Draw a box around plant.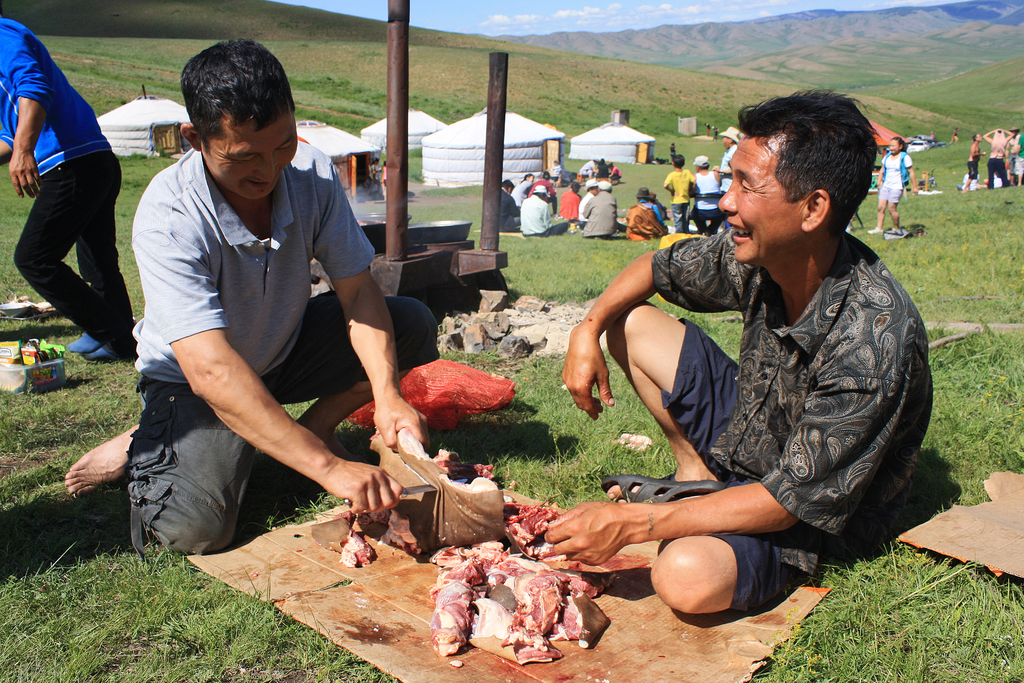
[x1=0, y1=0, x2=1023, y2=682].
